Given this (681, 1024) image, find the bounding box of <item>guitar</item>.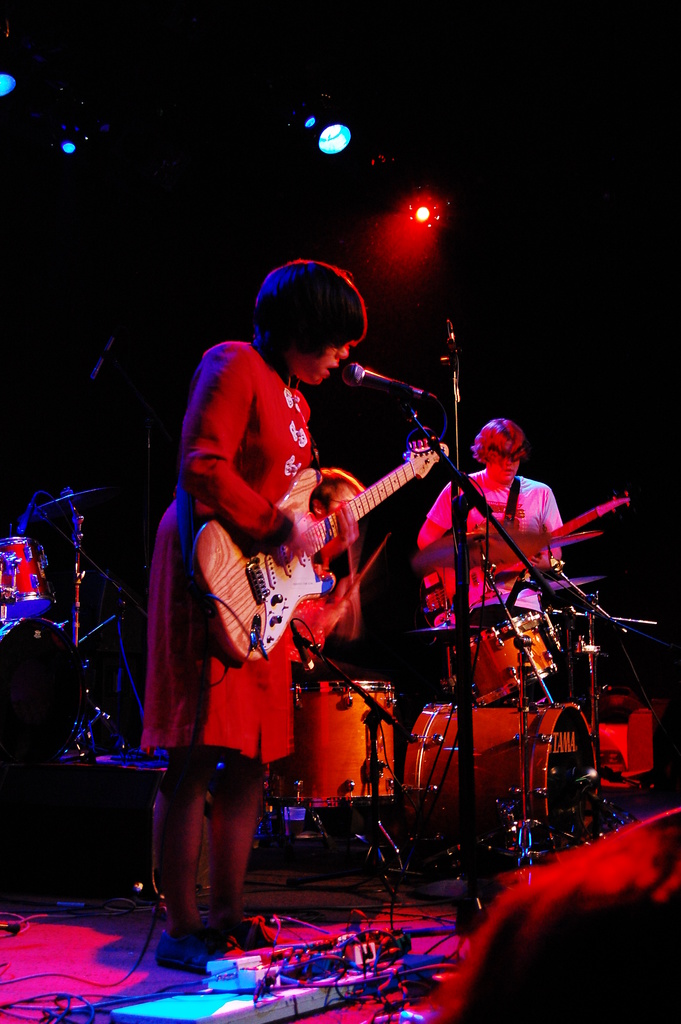
BBox(170, 421, 497, 682).
